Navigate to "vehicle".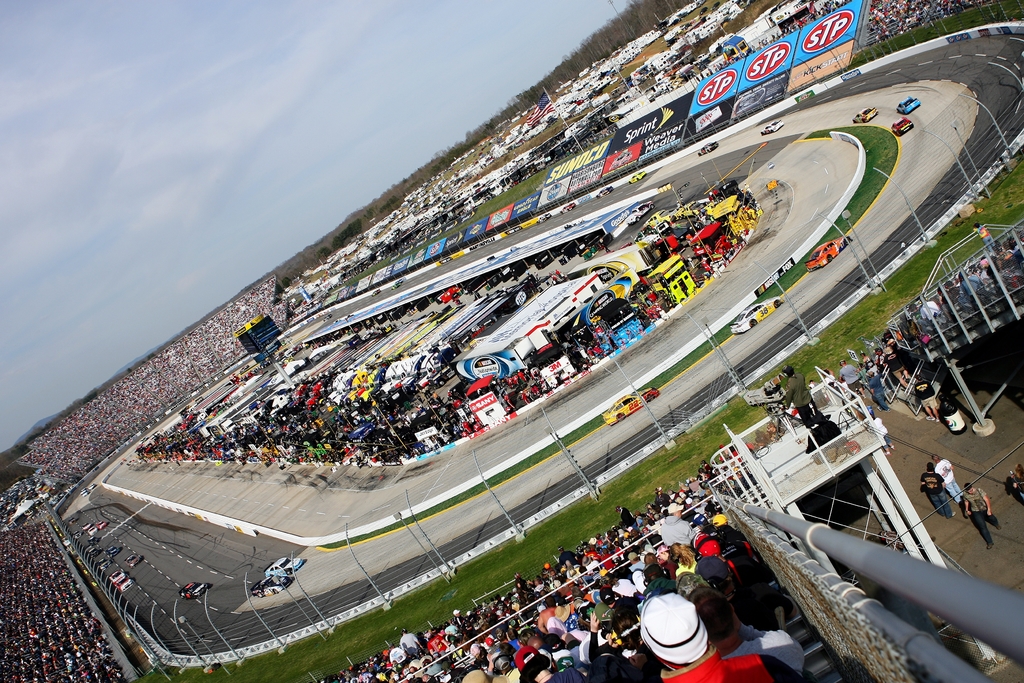
Navigation target: bbox=(90, 534, 100, 543).
